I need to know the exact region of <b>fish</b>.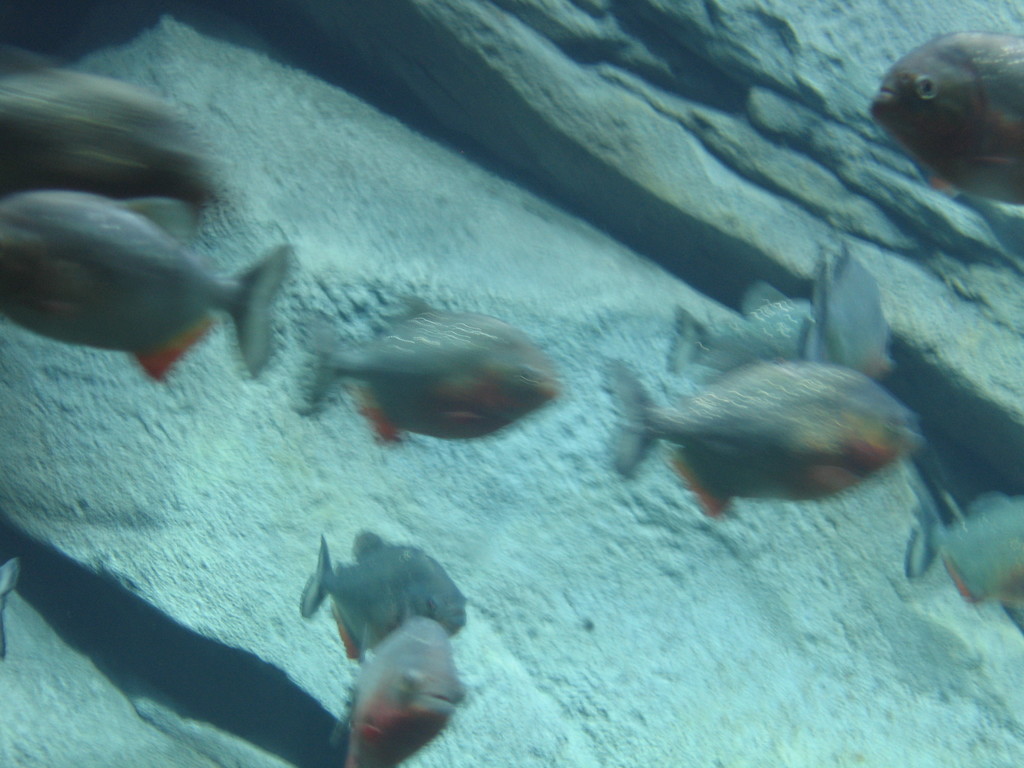
Region: (left=813, top=246, right=892, bottom=377).
